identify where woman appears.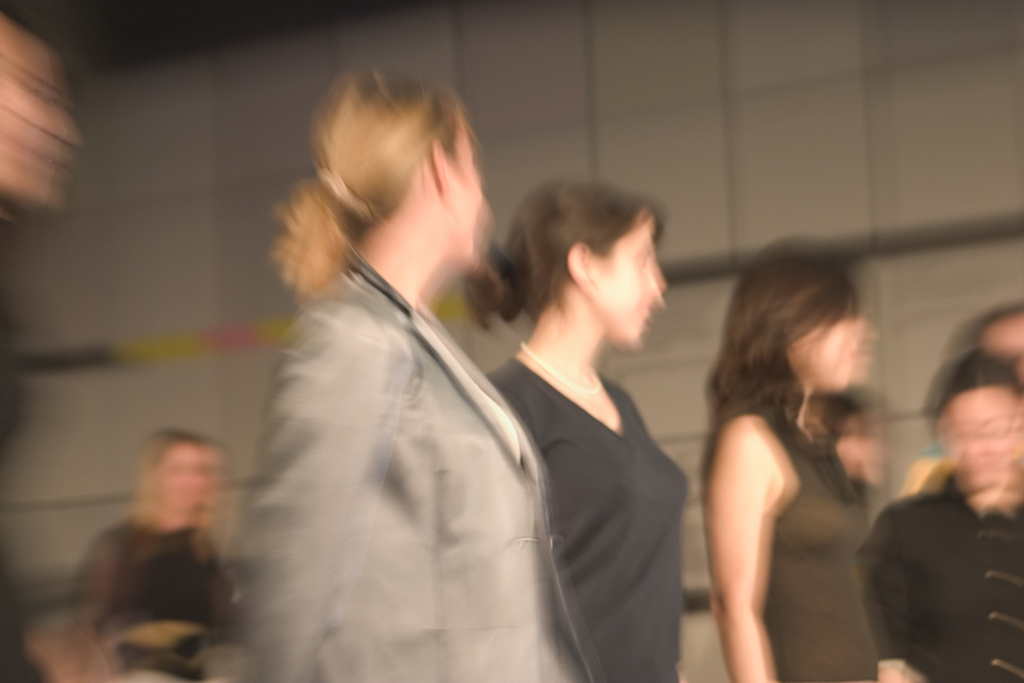
Appears at (813,397,880,508).
